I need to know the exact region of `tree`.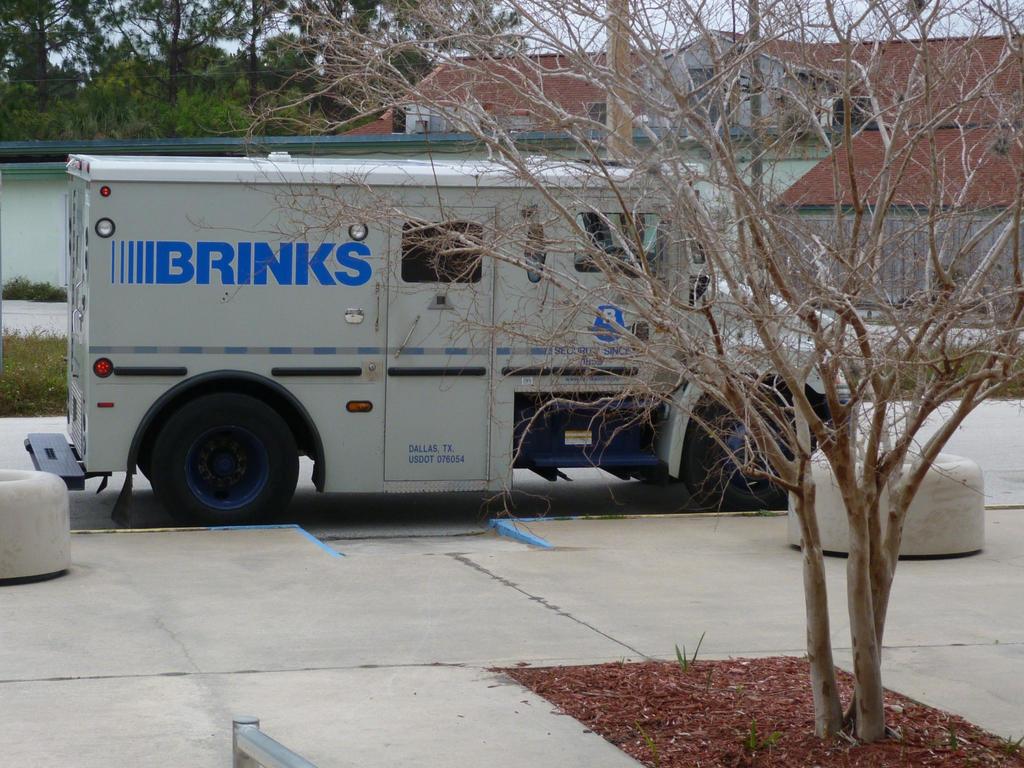
Region: <bbox>76, 0, 1023, 685</bbox>.
